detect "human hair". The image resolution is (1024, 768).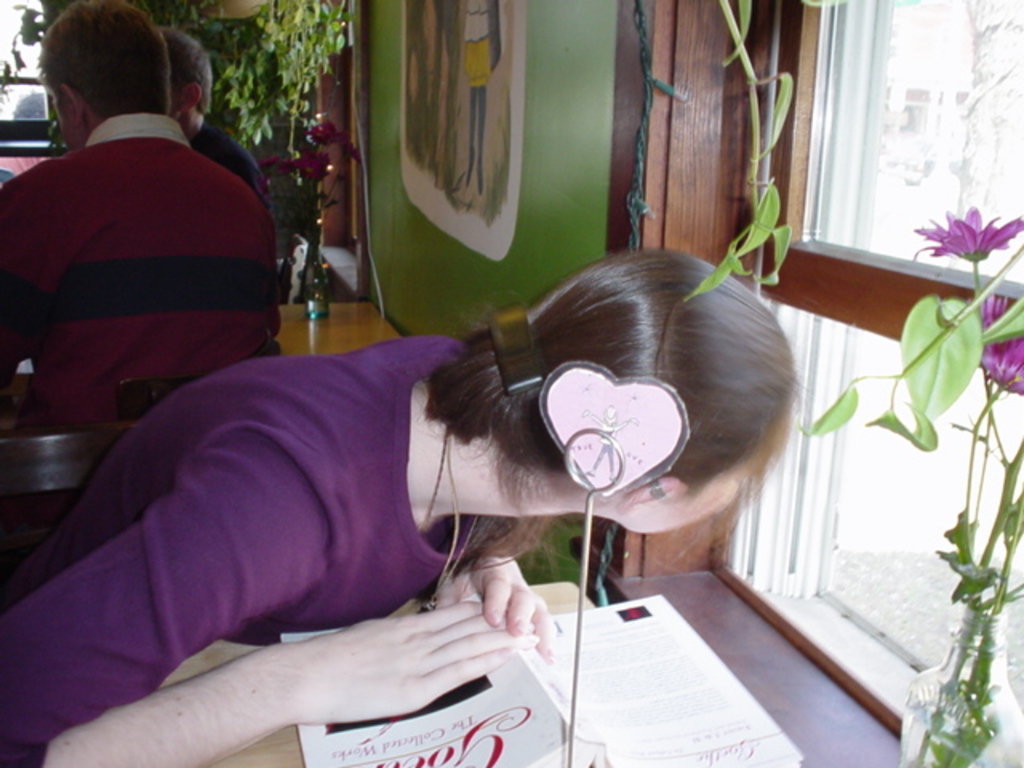
select_region(37, 0, 168, 112).
